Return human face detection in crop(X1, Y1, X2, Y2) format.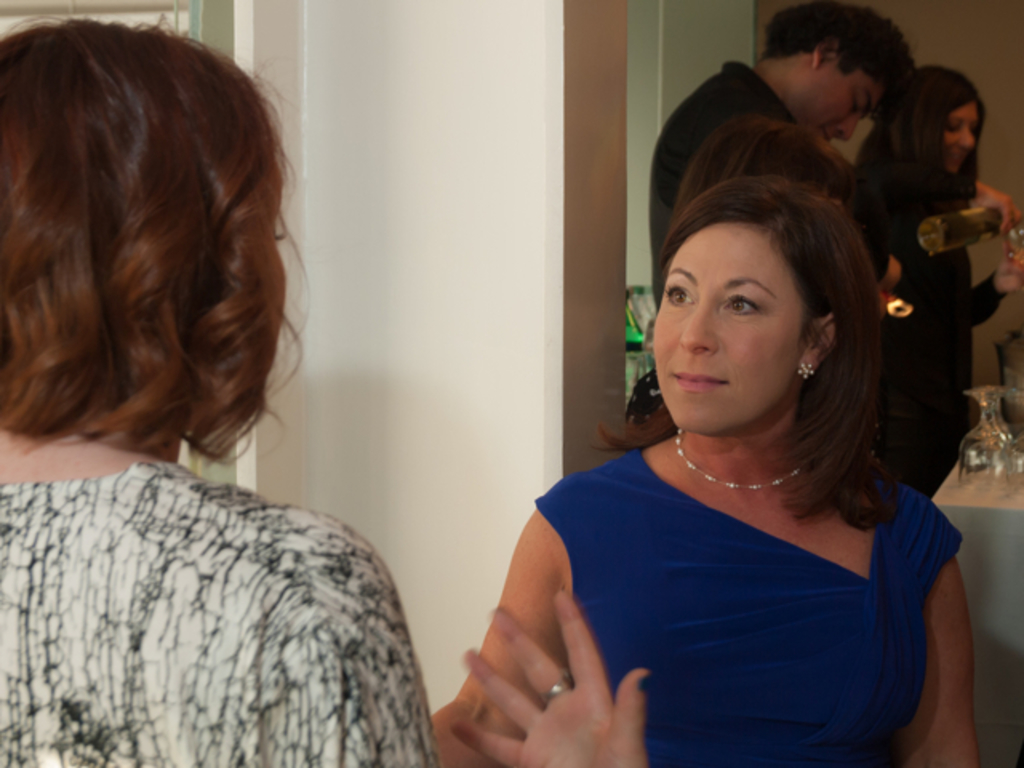
crop(650, 222, 789, 432).
